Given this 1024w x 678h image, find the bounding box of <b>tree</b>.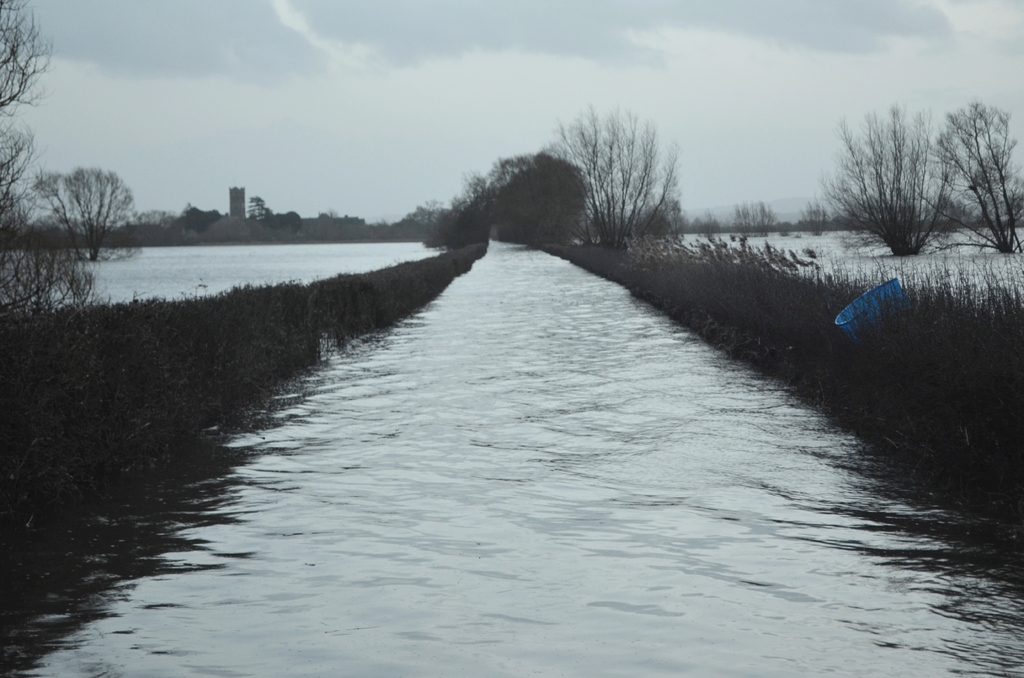
bbox(4, 0, 143, 319).
